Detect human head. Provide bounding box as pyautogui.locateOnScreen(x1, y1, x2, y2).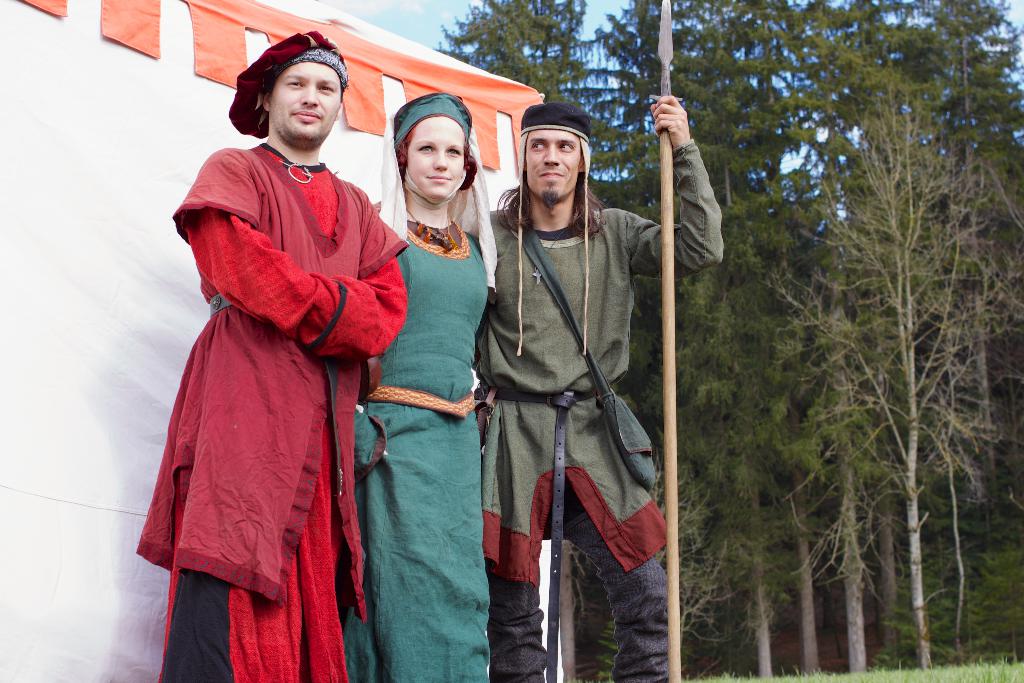
pyautogui.locateOnScreen(260, 42, 352, 152).
